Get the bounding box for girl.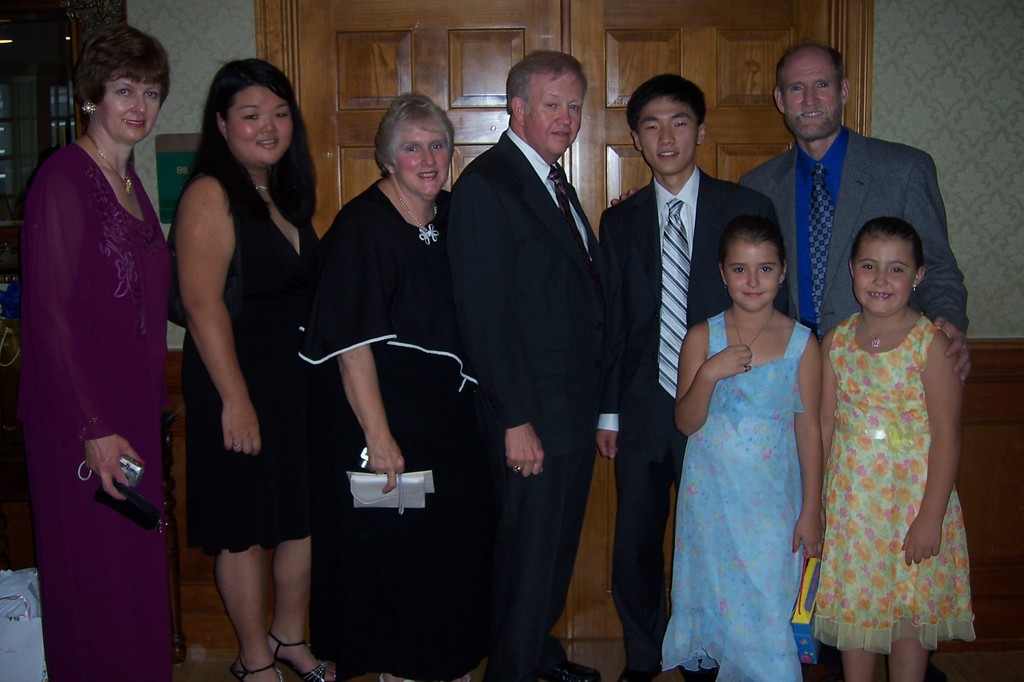
[666,216,818,681].
